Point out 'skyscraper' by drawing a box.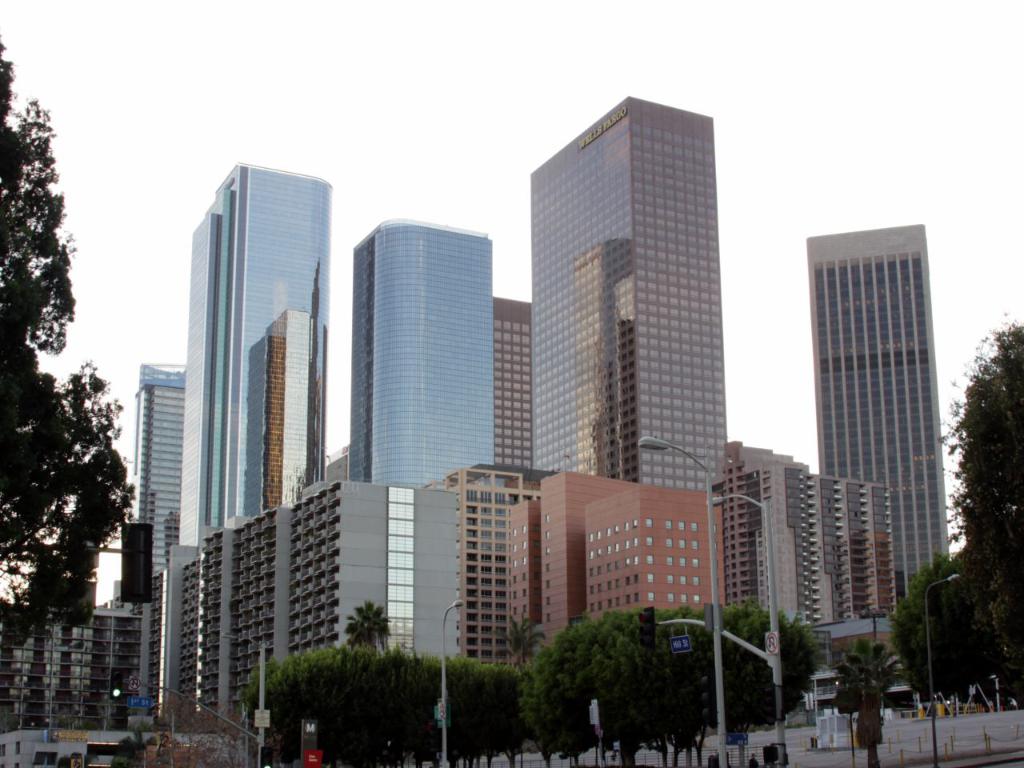
left=353, top=218, right=494, bottom=492.
